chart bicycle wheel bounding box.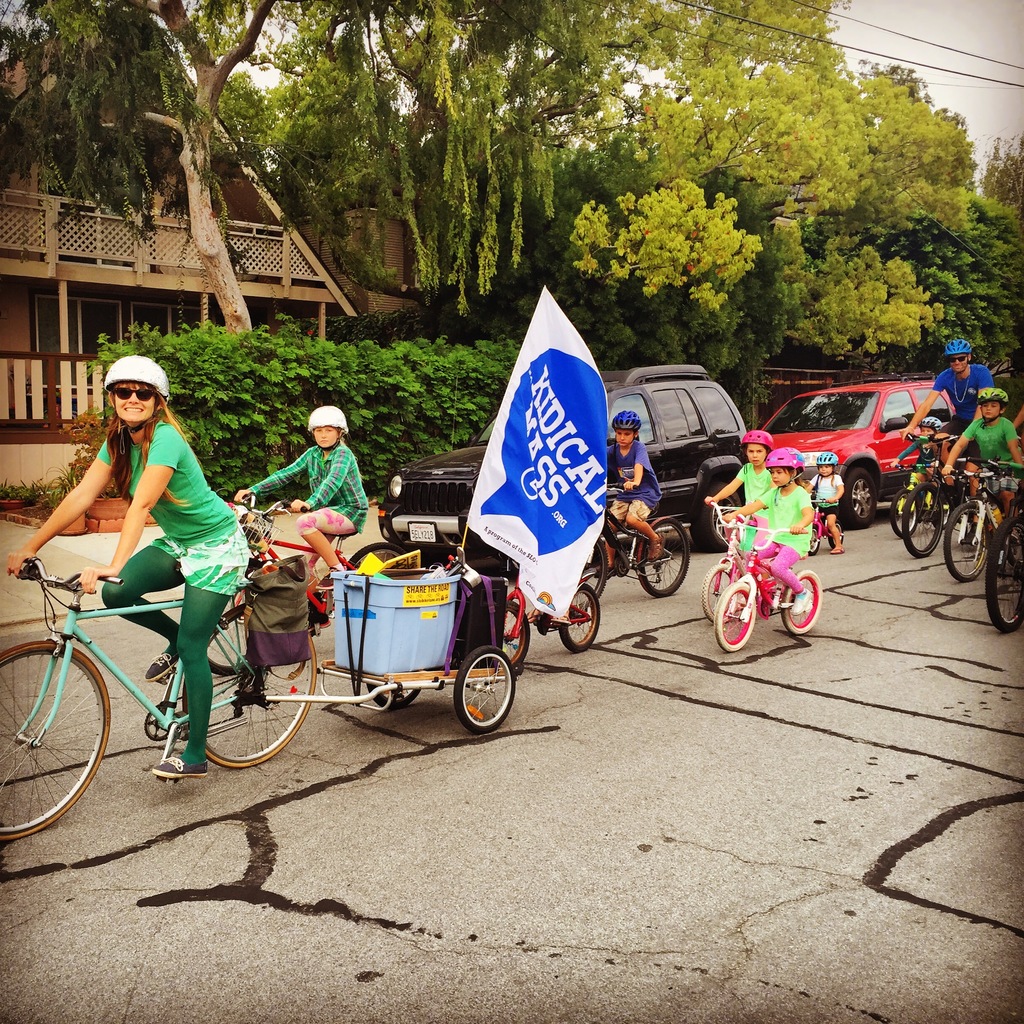
Charted: (557,584,598,653).
